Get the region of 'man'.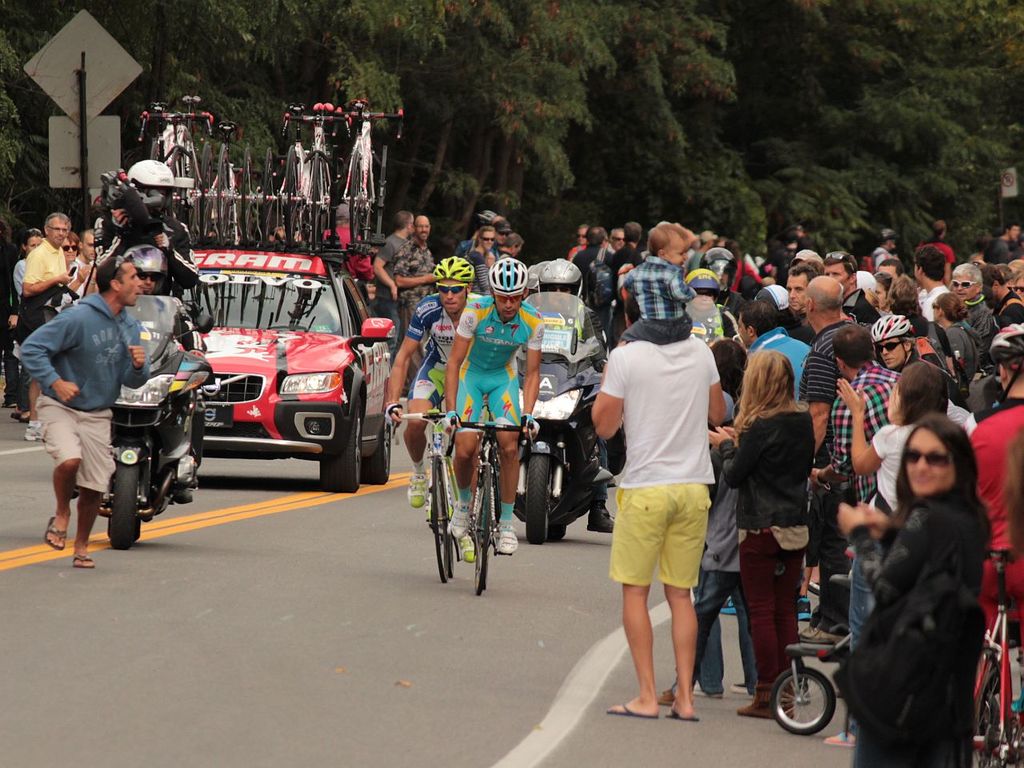
x1=374, y1=249, x2=479, y2=573.
